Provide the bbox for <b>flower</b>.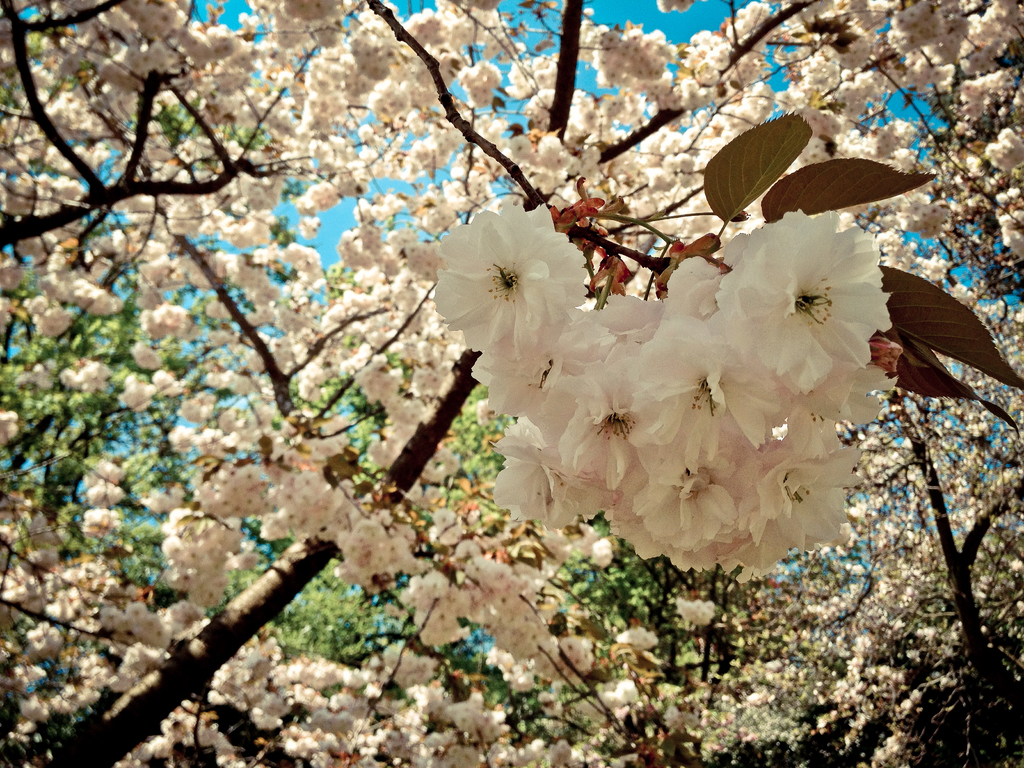
x1=440, y1=203, x2=577, y2=341.
